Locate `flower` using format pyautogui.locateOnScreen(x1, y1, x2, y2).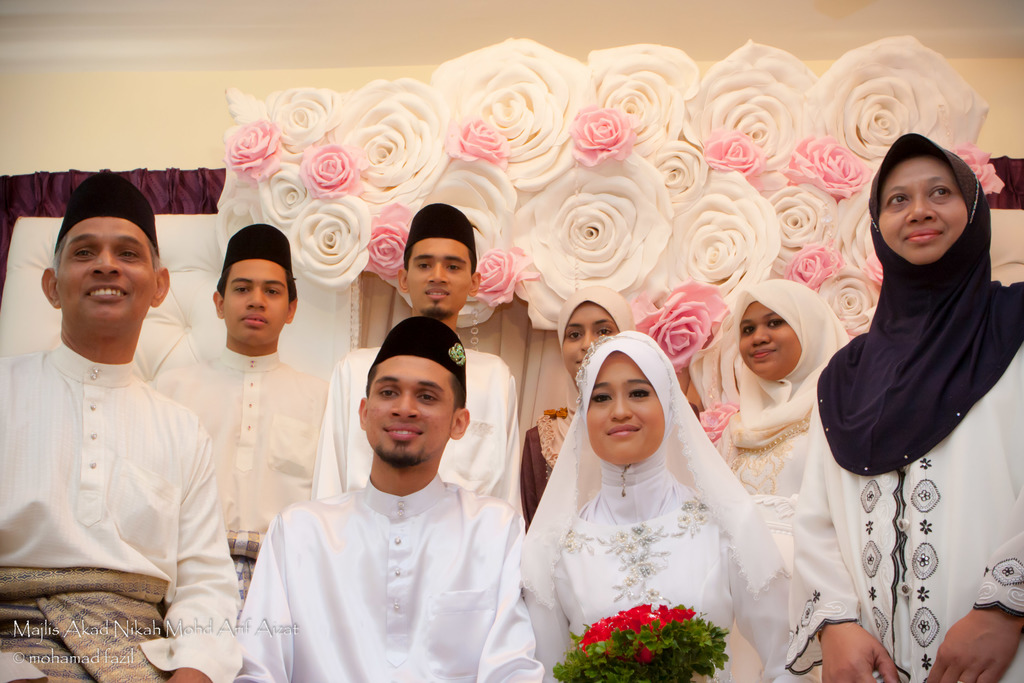
pyautogui.locateOnScreen(707, 126, 765, 194).
